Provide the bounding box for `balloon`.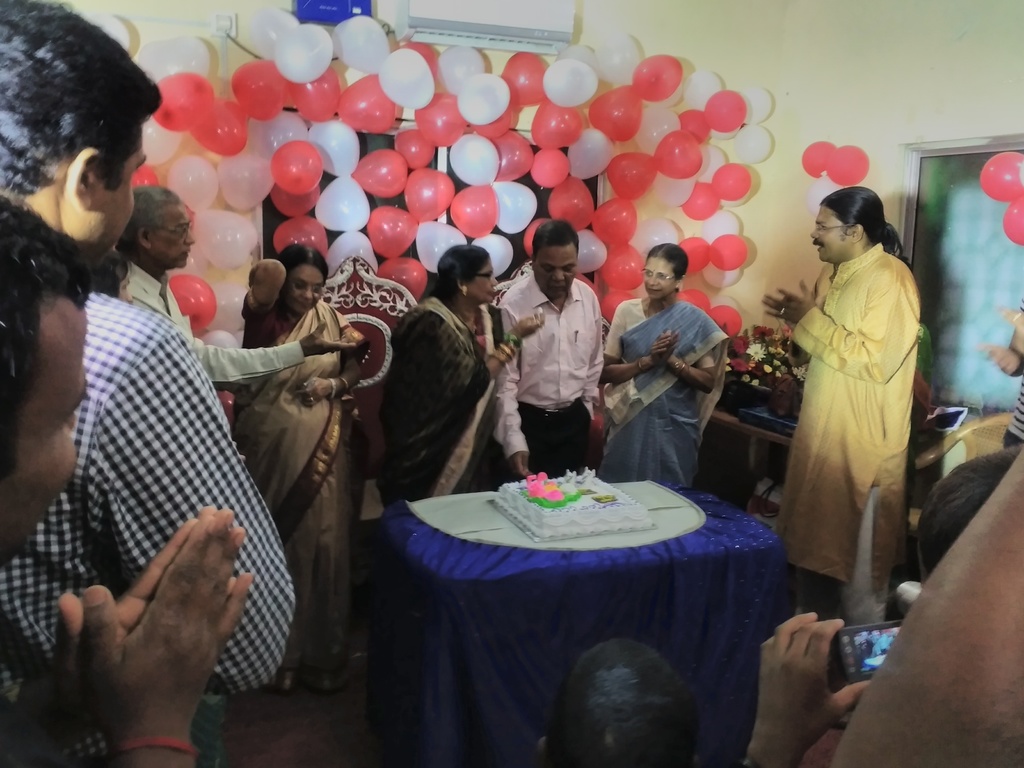
x1=531 y1=98 x2=585 y2=152.
